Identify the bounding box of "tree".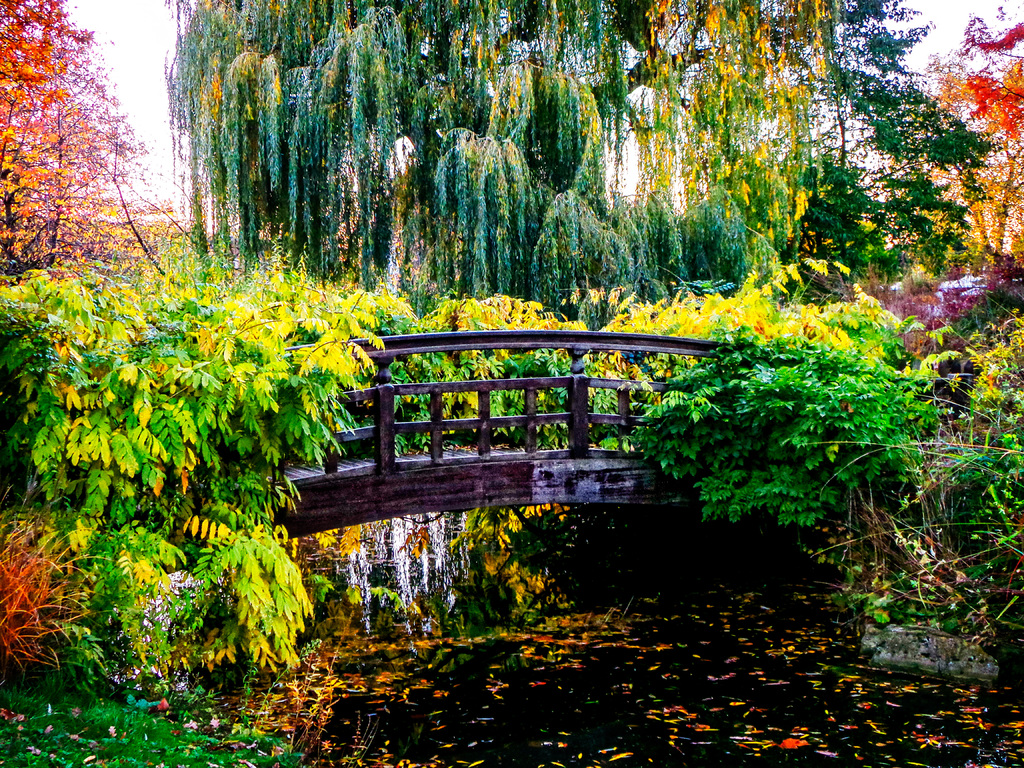
pyautogui.locateOnScreen(0, 0, 188, 304).
